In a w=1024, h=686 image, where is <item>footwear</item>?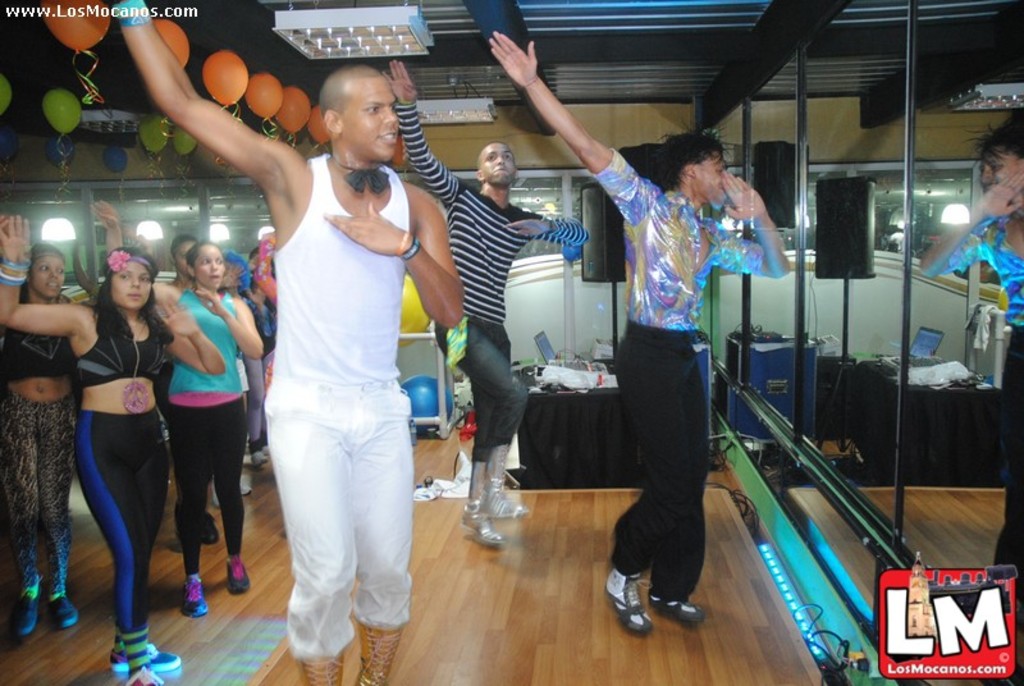
locate(241, 472, 252, 498).
